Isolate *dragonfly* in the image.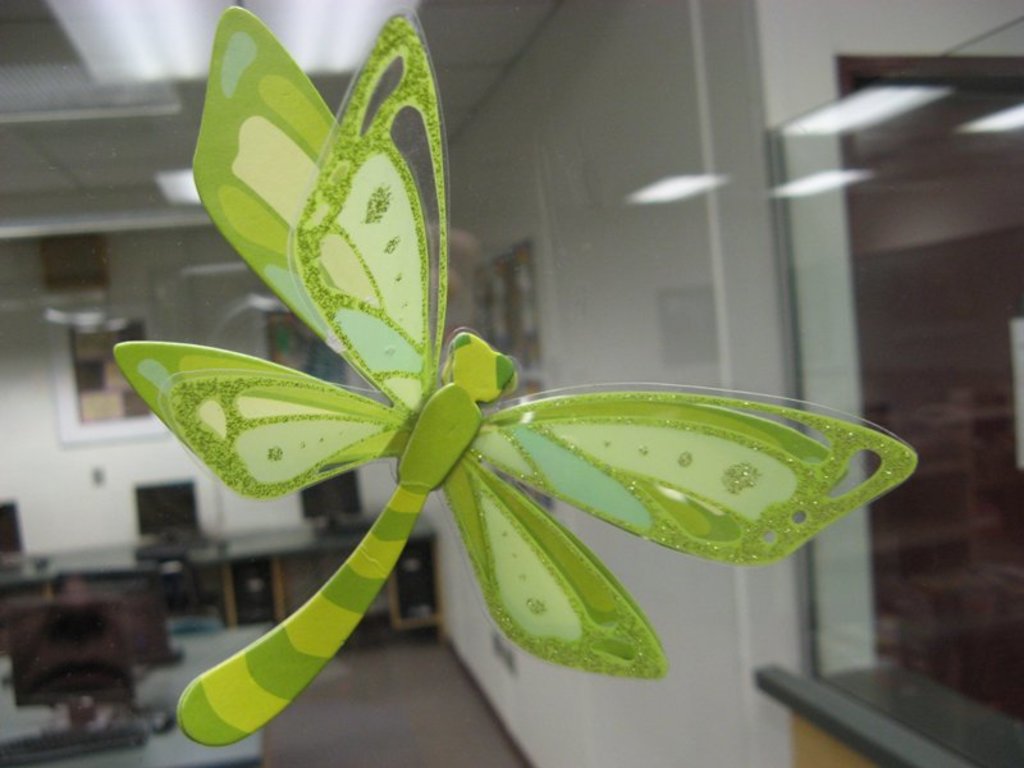
Isolated region: 110/4/920/755.
